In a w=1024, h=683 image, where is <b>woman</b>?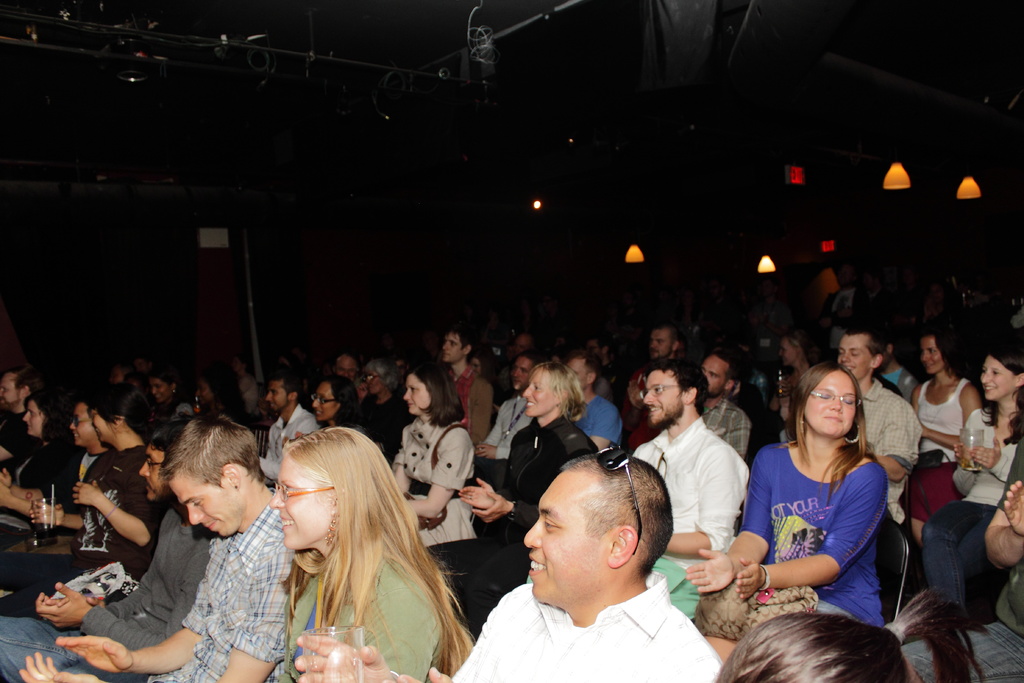
<bbox>383, 362, 484, 575</bbox>.
